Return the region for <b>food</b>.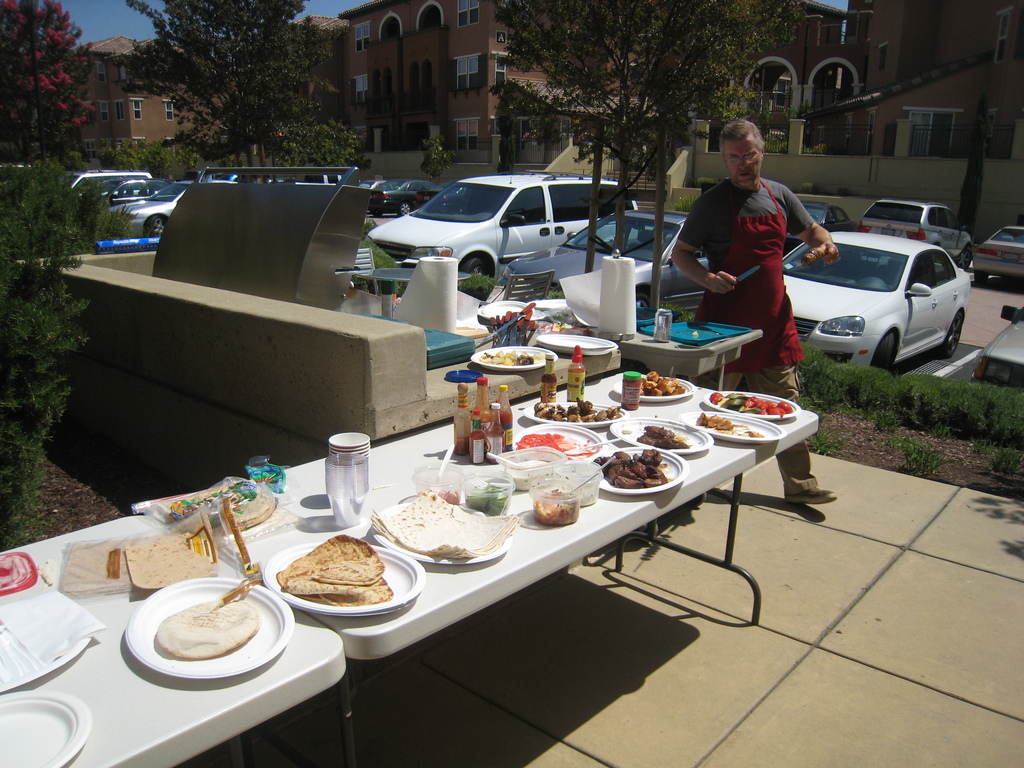
(696,411,710,428).
